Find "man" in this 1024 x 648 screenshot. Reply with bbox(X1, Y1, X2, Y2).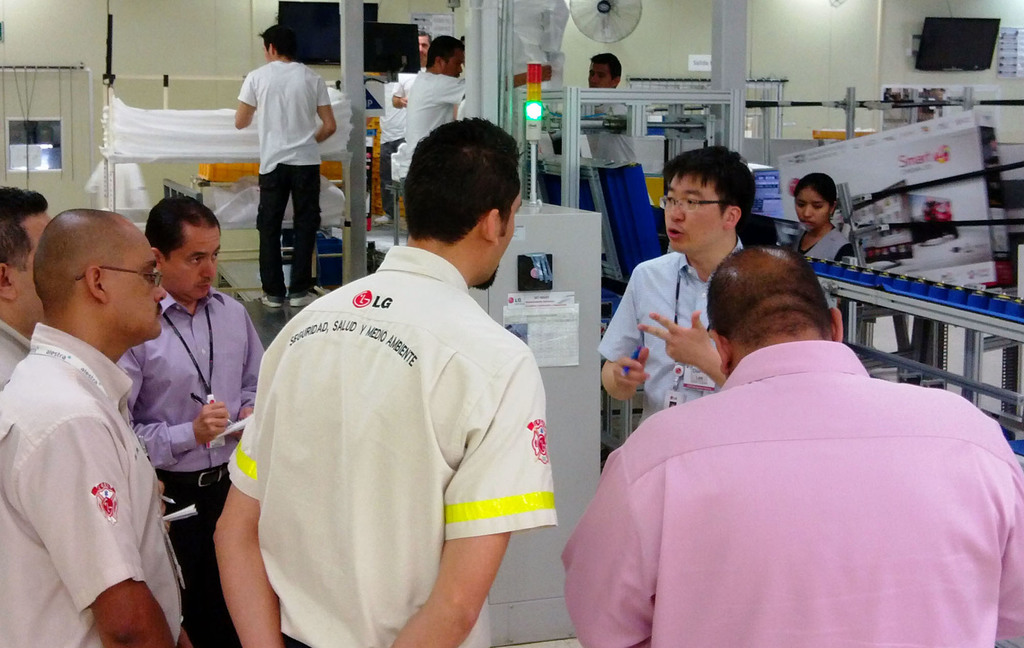
bbox(394, 35, 470, 204).
